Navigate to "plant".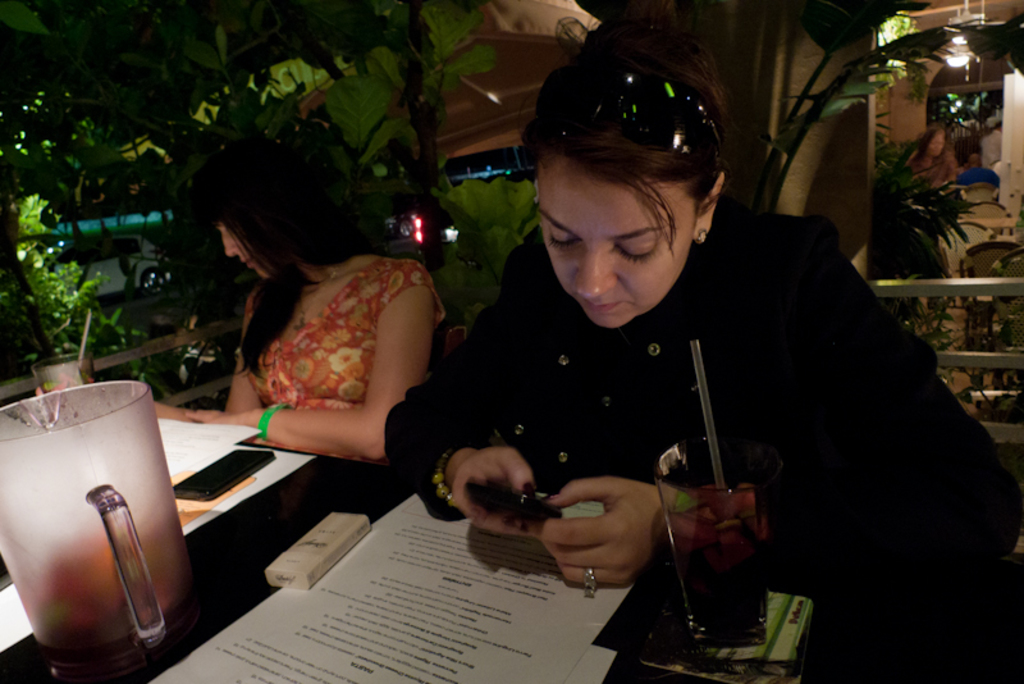
Navigation target: <bbox>580, 0, 955, 220</bbox>.
